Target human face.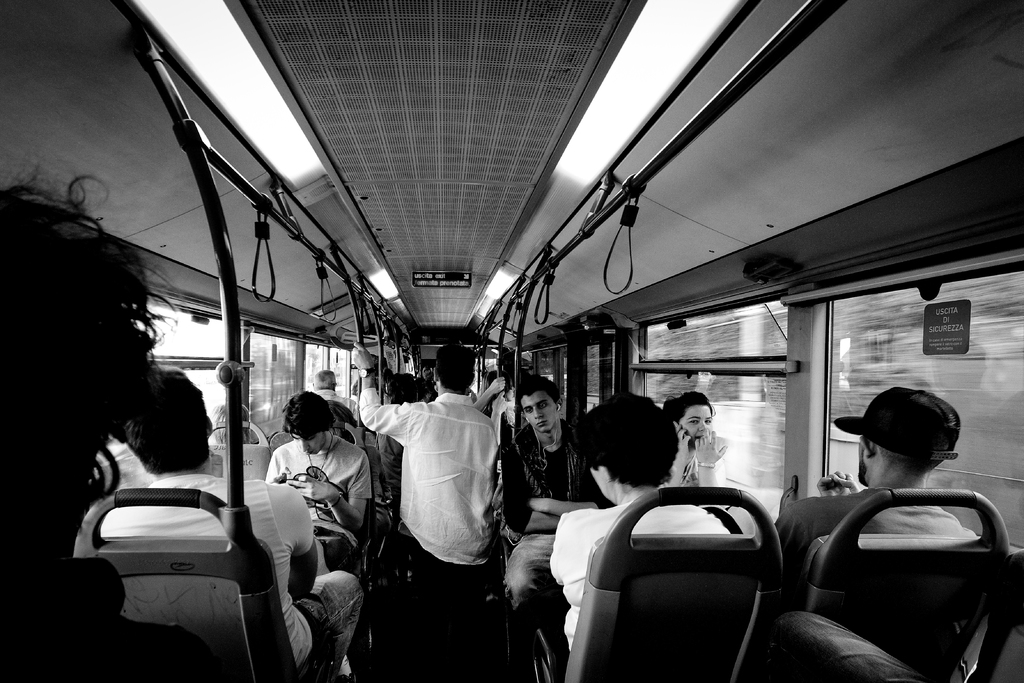
Target region: box(679, 403, 712, 443).
